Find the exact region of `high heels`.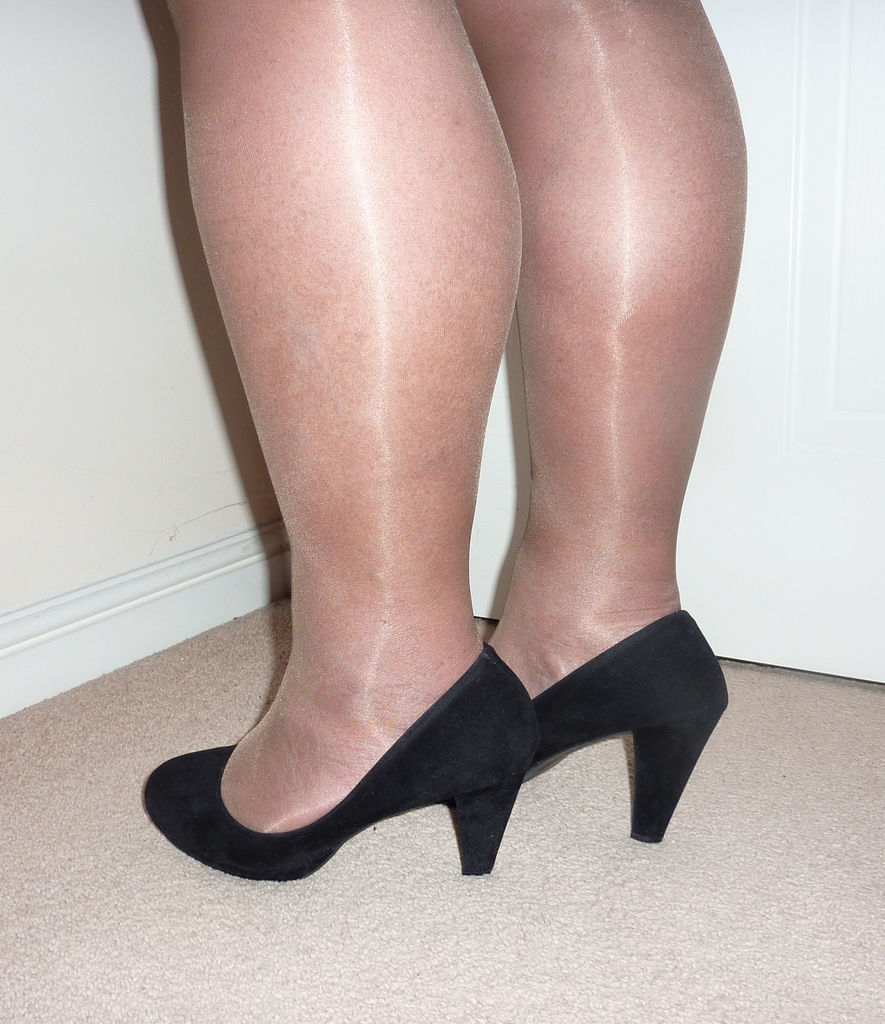
Exact region: [534,608,733,845].
